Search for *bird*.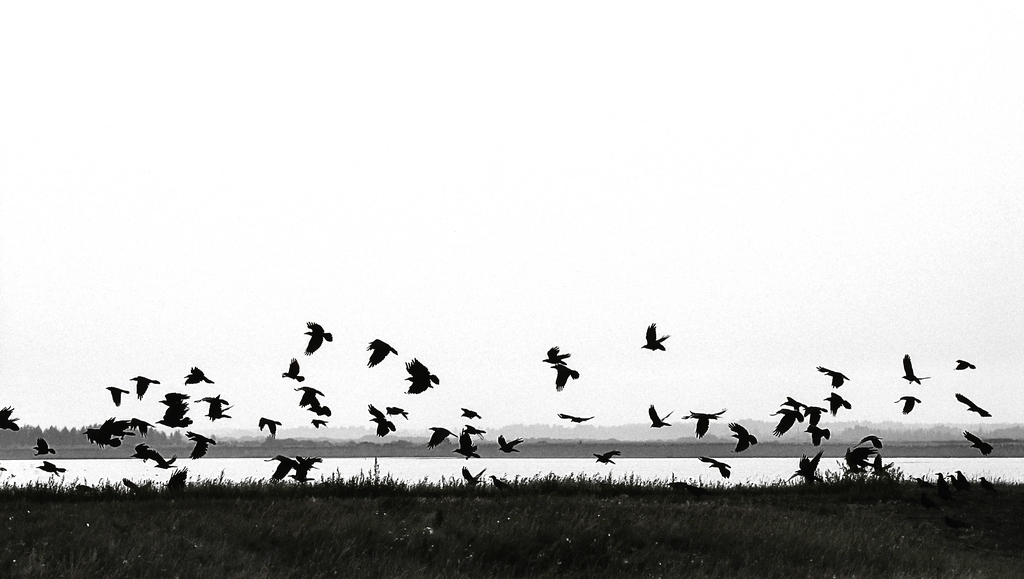
Found at 127/376/163/402.
